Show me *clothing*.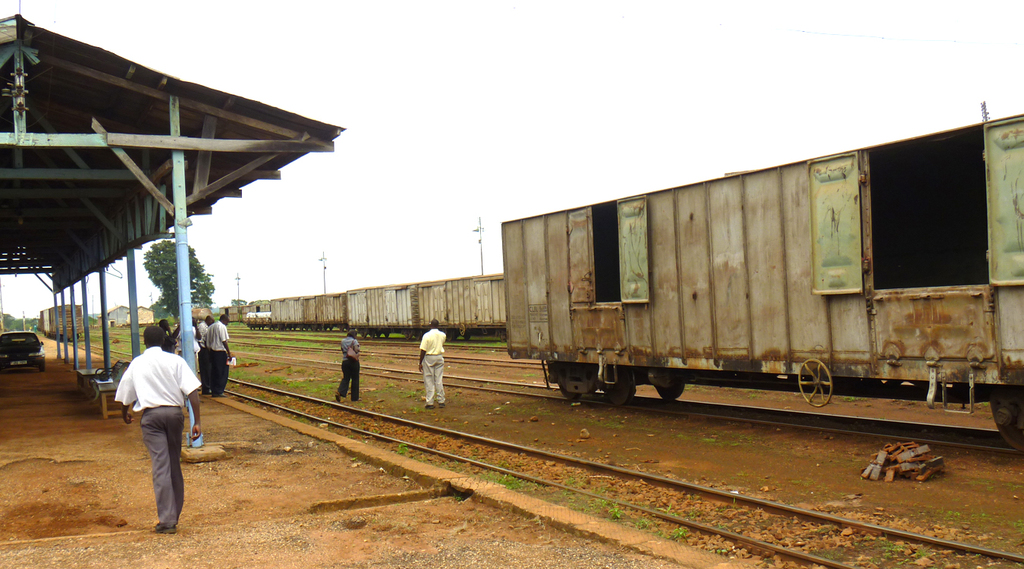
*clothing* is here: 341/337/359/360.
